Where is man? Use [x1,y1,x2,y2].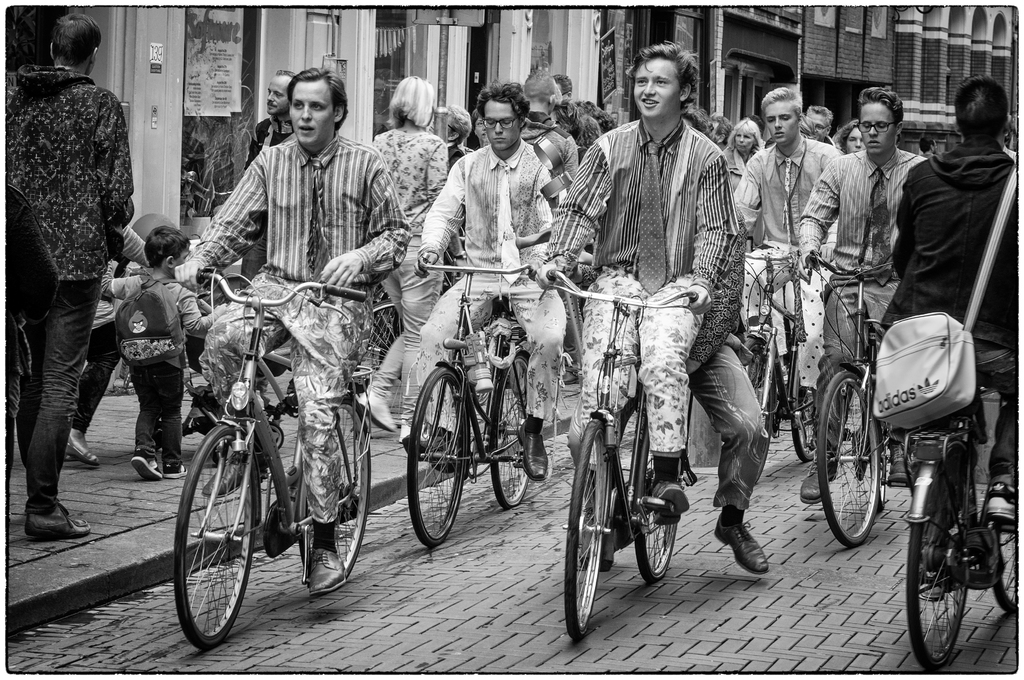
[878,75,1016,537].
